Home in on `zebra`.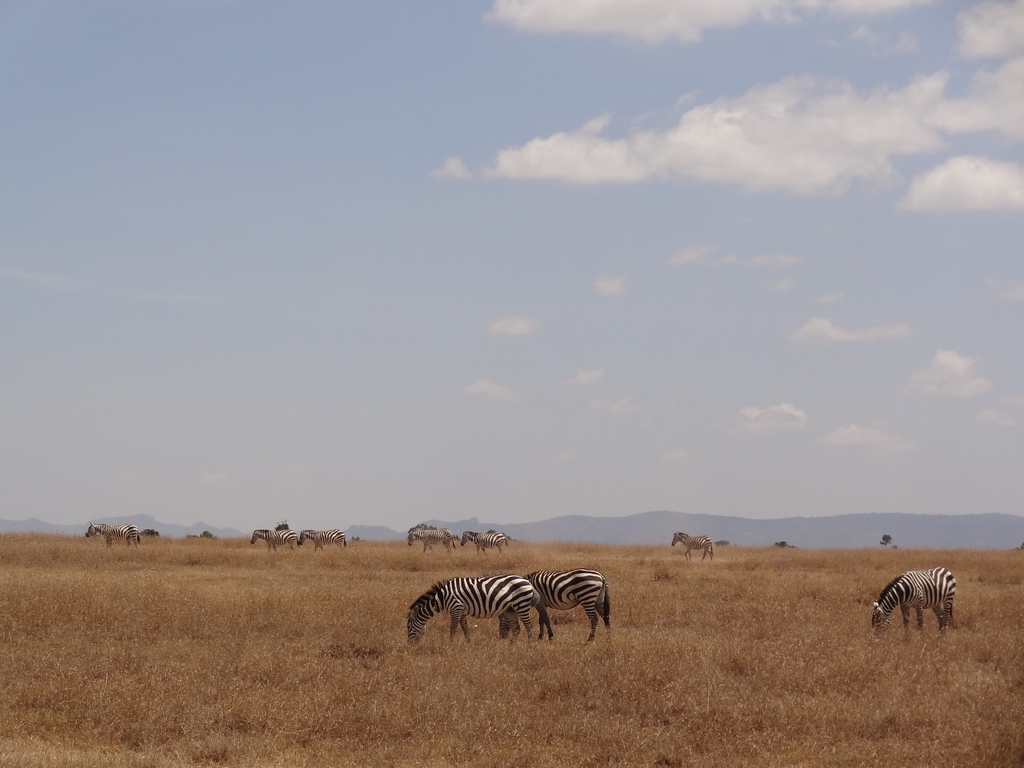
Homed in at 296, 528, 350, 552.
